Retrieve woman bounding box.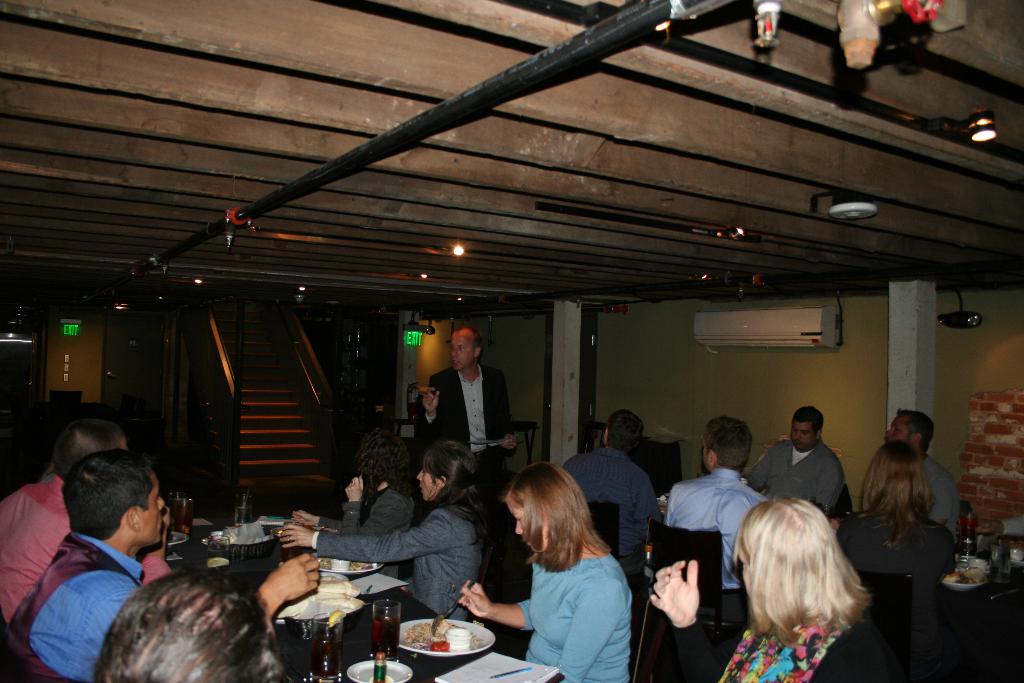
Bounding box: (x1=93, y1=563, x2=294, y2=682).
